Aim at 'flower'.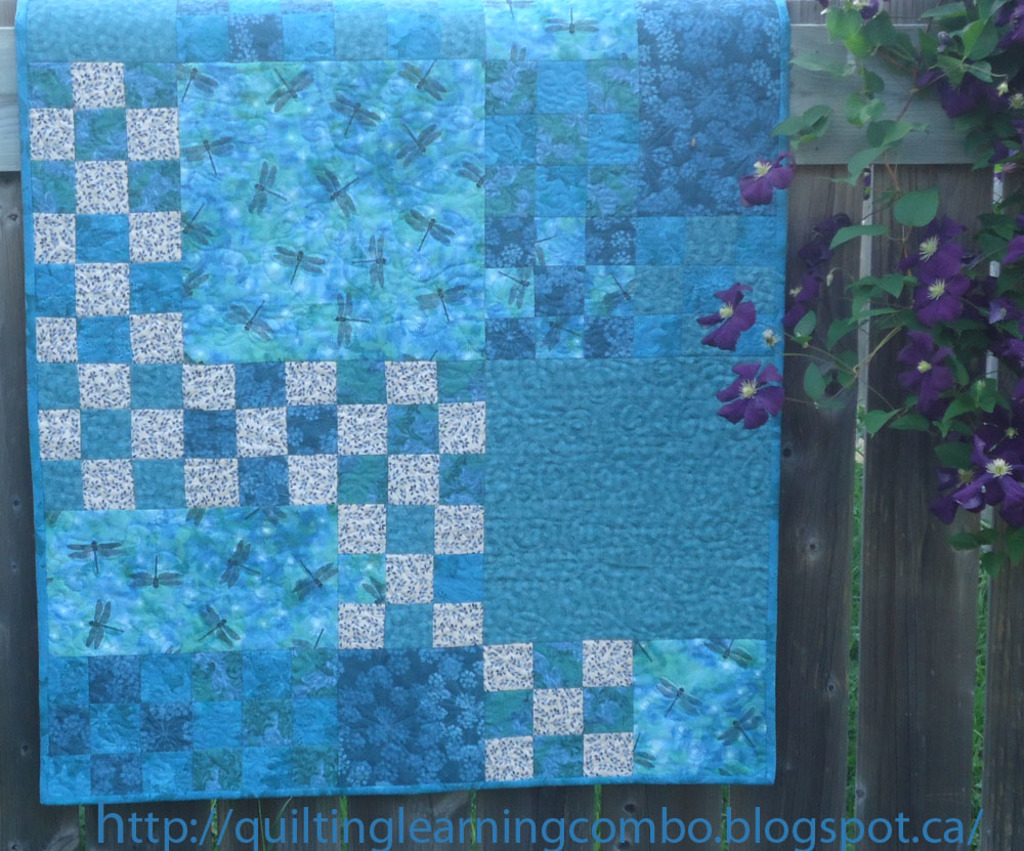
Aimed at left=733, top=152, right=796, bottom=208.
